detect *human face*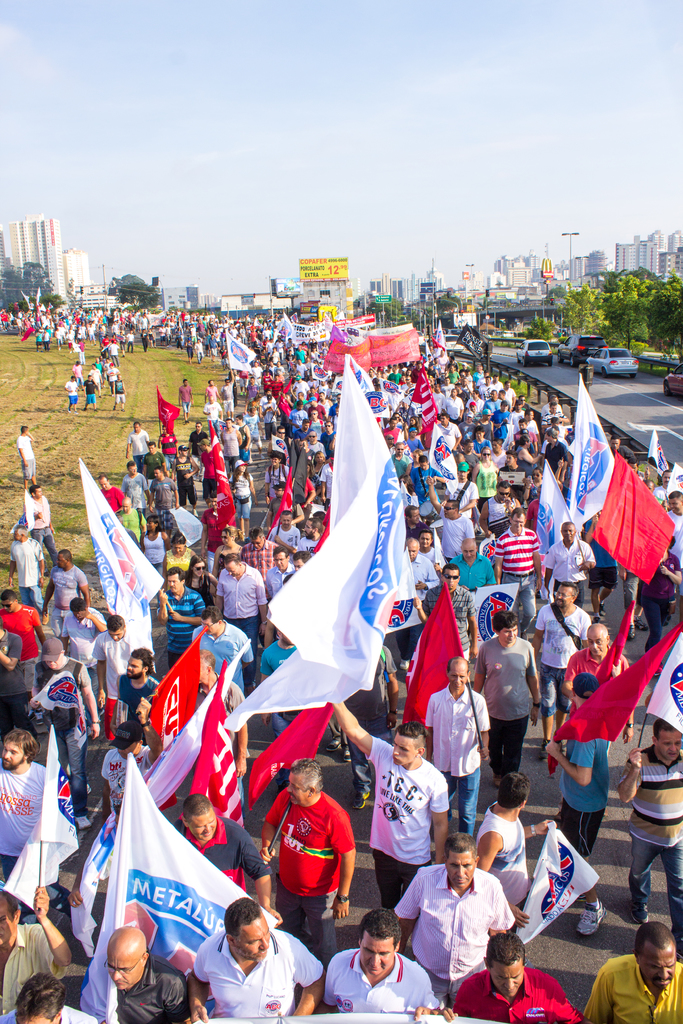
l=441, t=566, r=457, b=593
